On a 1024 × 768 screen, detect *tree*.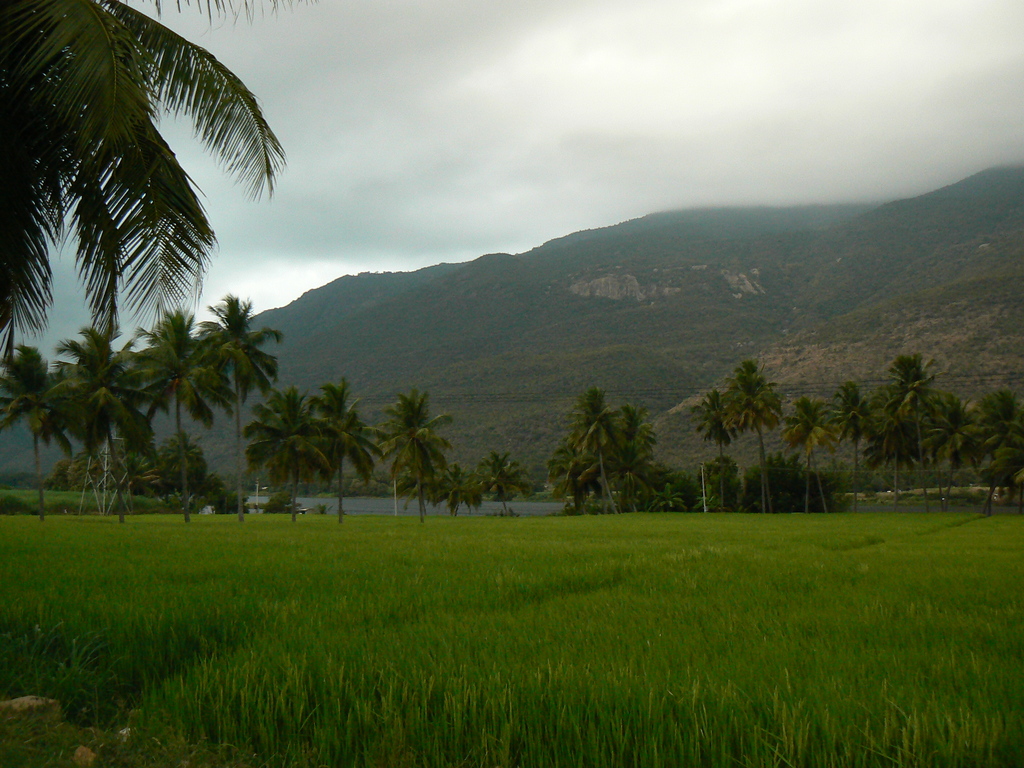
crop(480, 452, 543, 517).
